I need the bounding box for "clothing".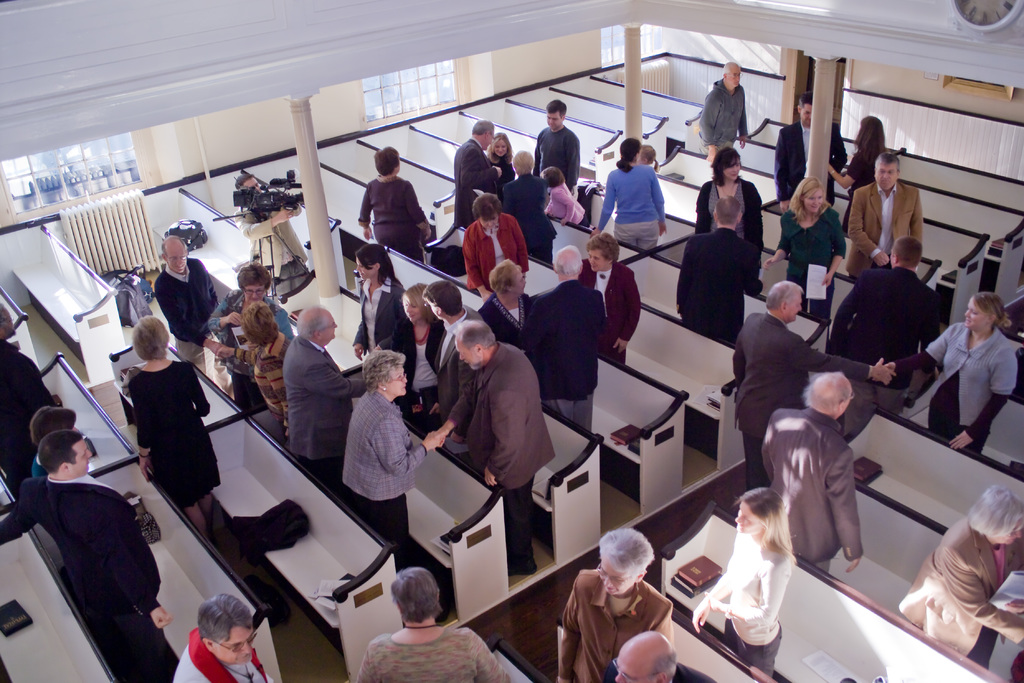
Here it is: <region>479, 291, 531, 358</region>.
